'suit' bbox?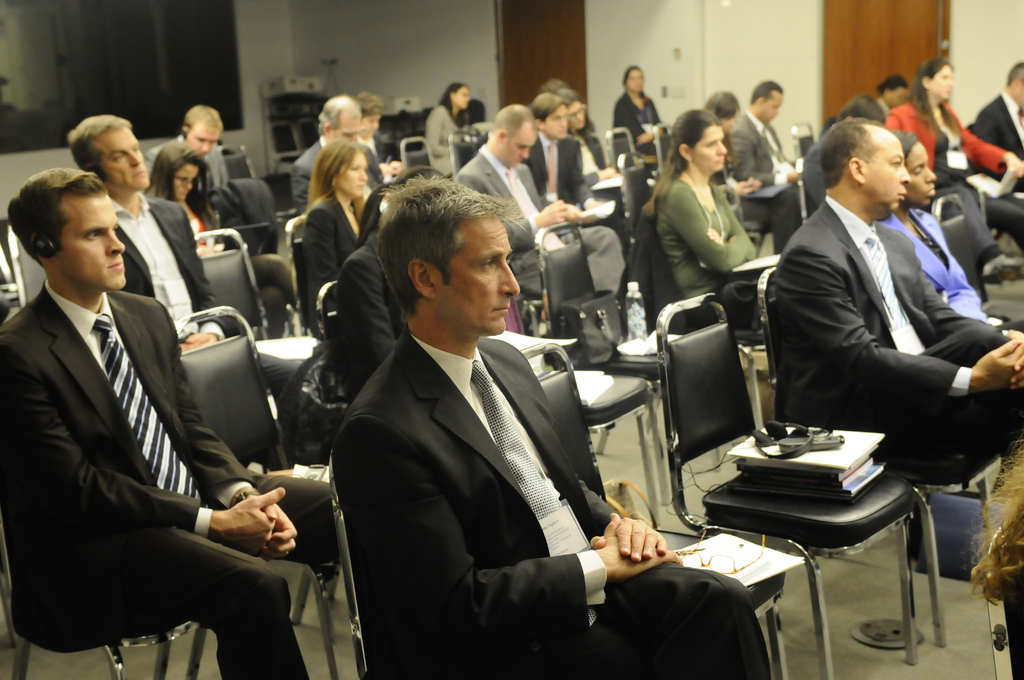
<box>765,191,1023,473</box>
